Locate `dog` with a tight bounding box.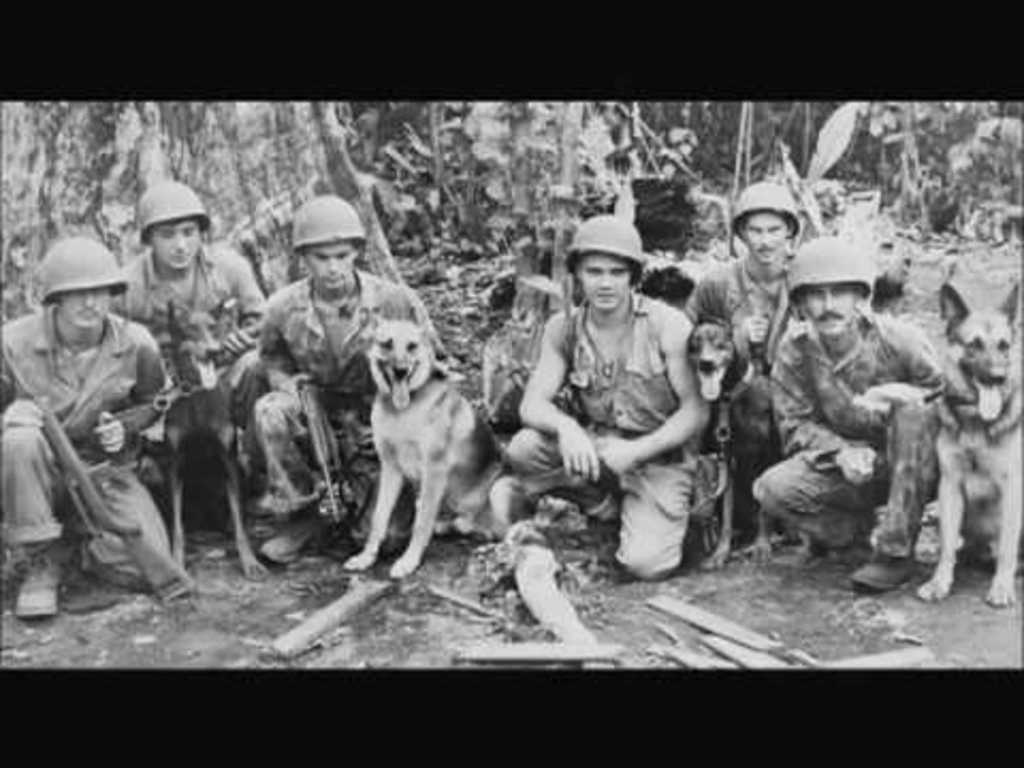
left=162, top=301, right=226, bottom=393.
